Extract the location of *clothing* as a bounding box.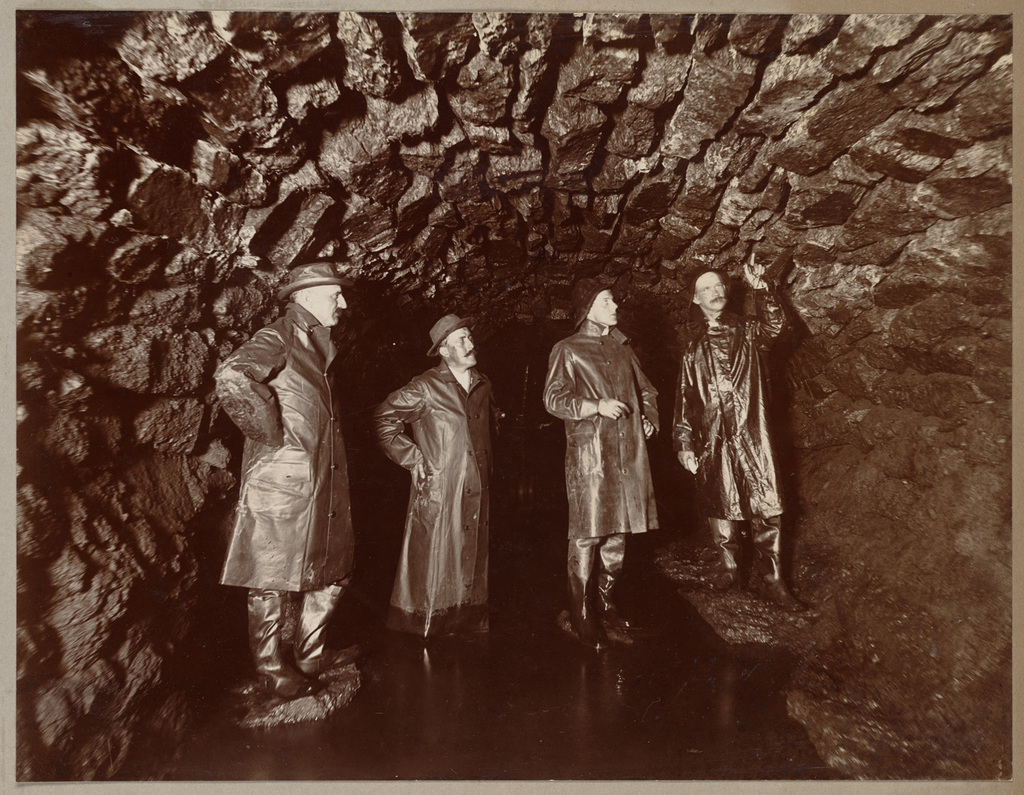
Rect(374, 358, 496, 637).
